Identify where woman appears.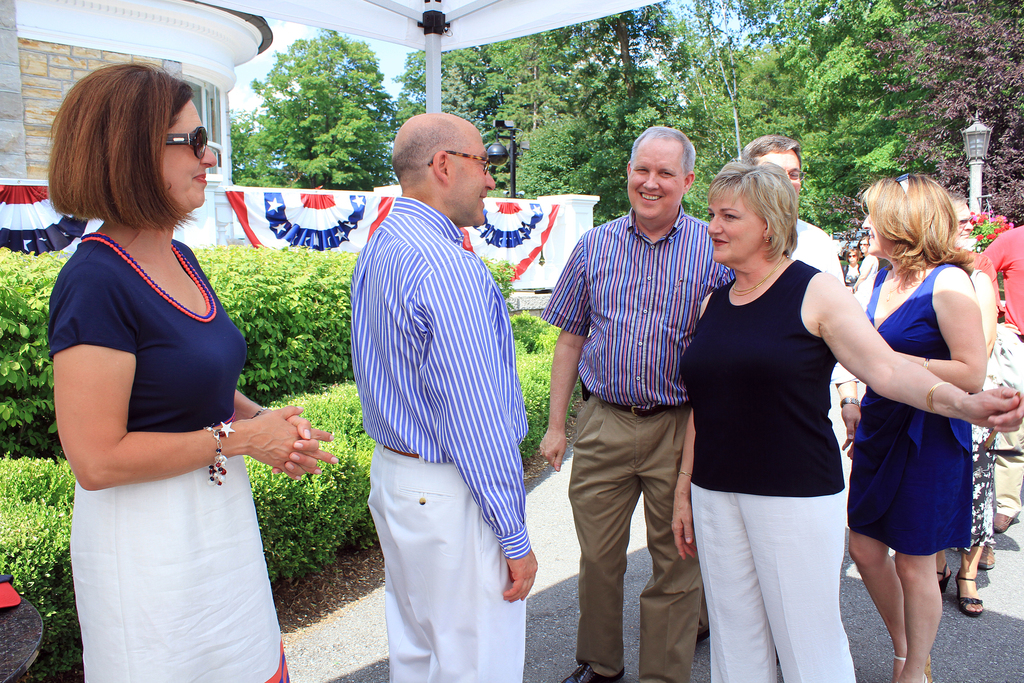
Appears at Rect(39, 56, 298, 680).
